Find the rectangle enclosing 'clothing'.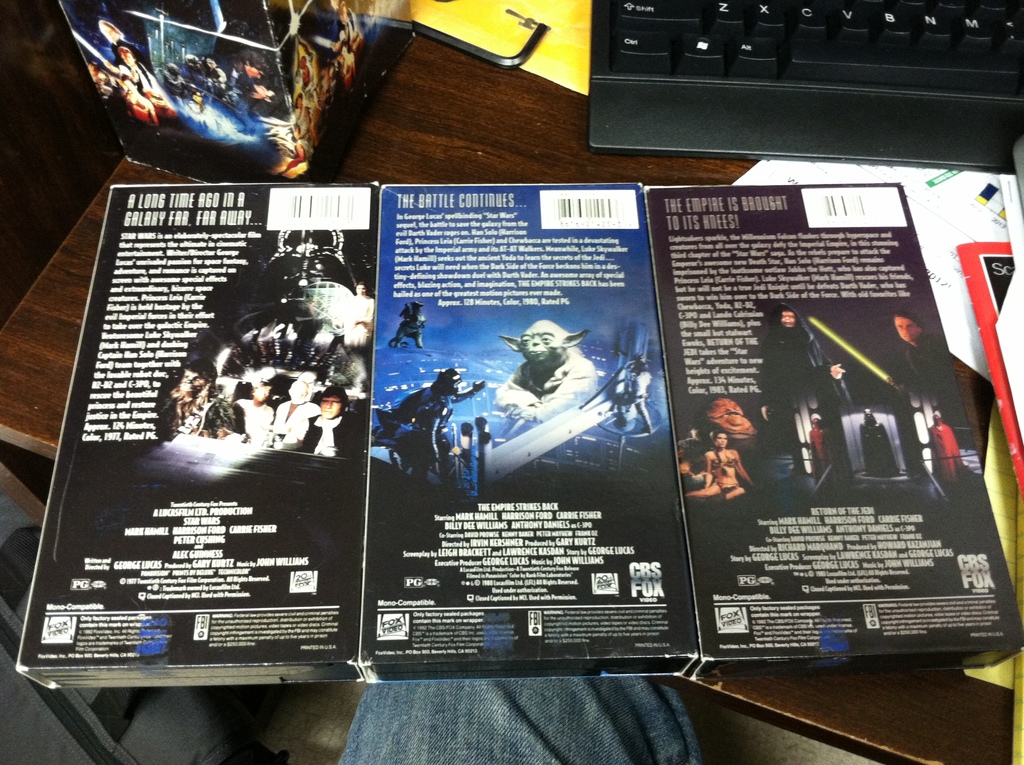
927, 423, 959, 487.
